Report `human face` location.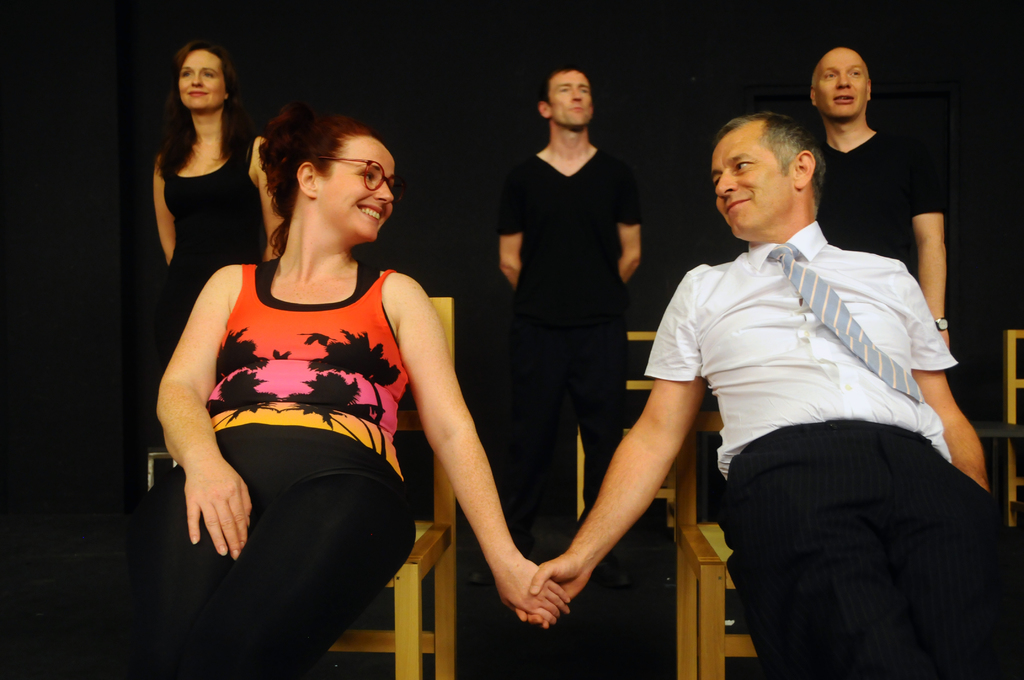
Report: <bbox>175, 45, 220, 108</bbox>.
